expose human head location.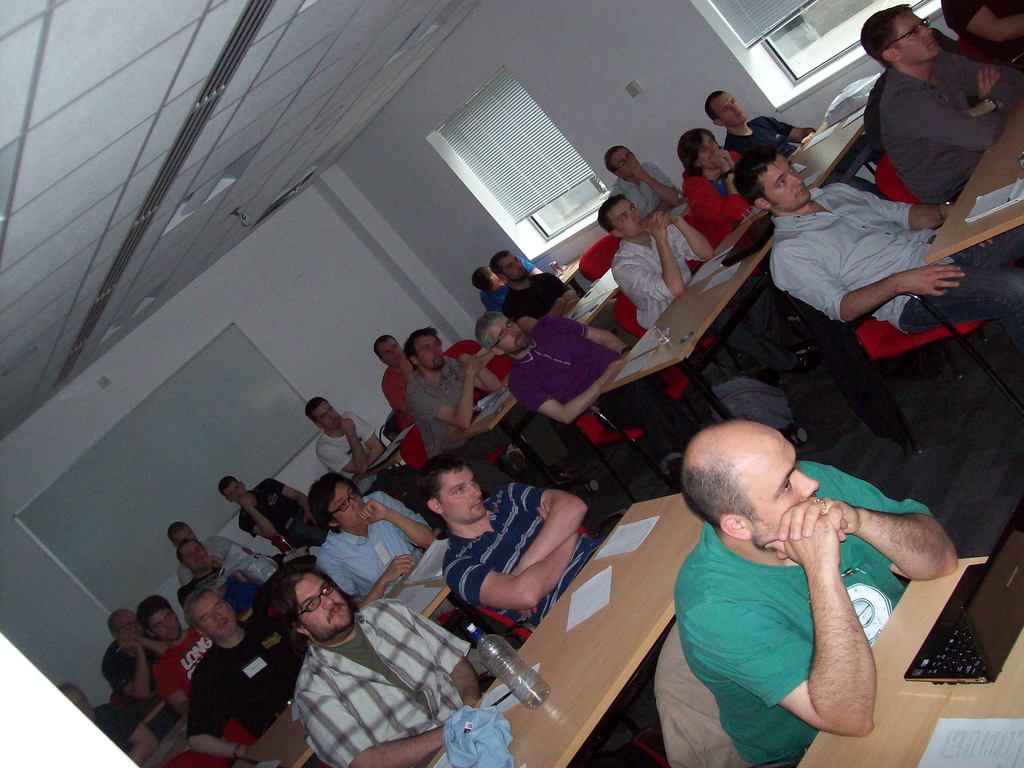
Exposed at locate(174, 540, 216, 572).
